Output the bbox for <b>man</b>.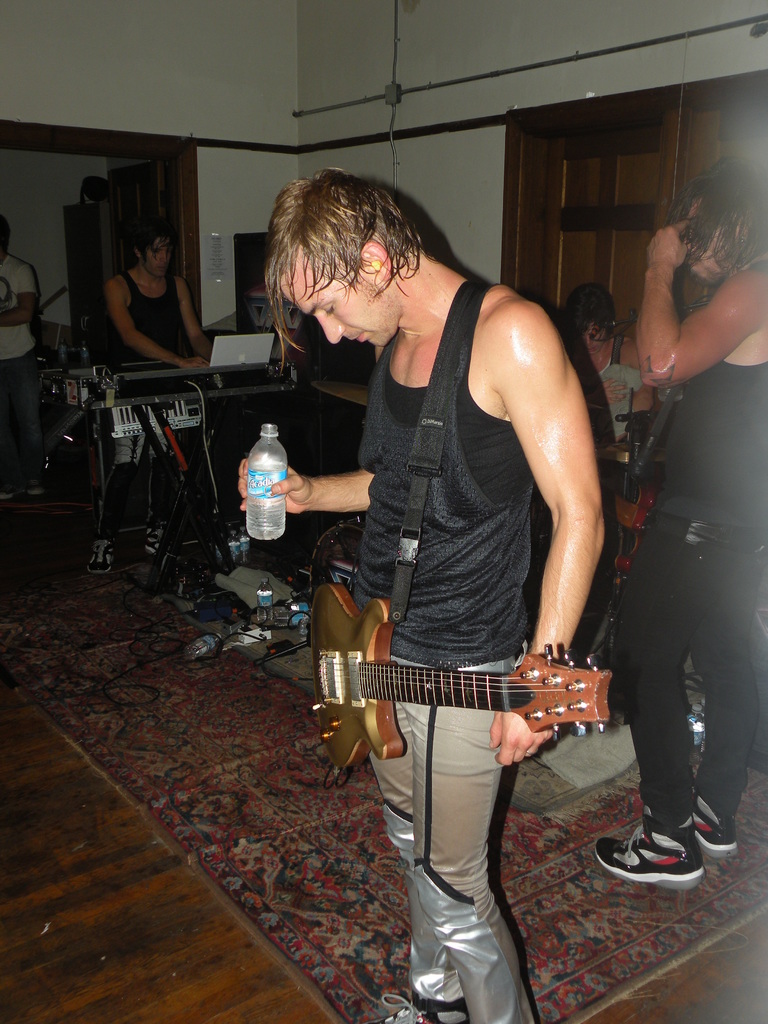
290 140 632 961.
